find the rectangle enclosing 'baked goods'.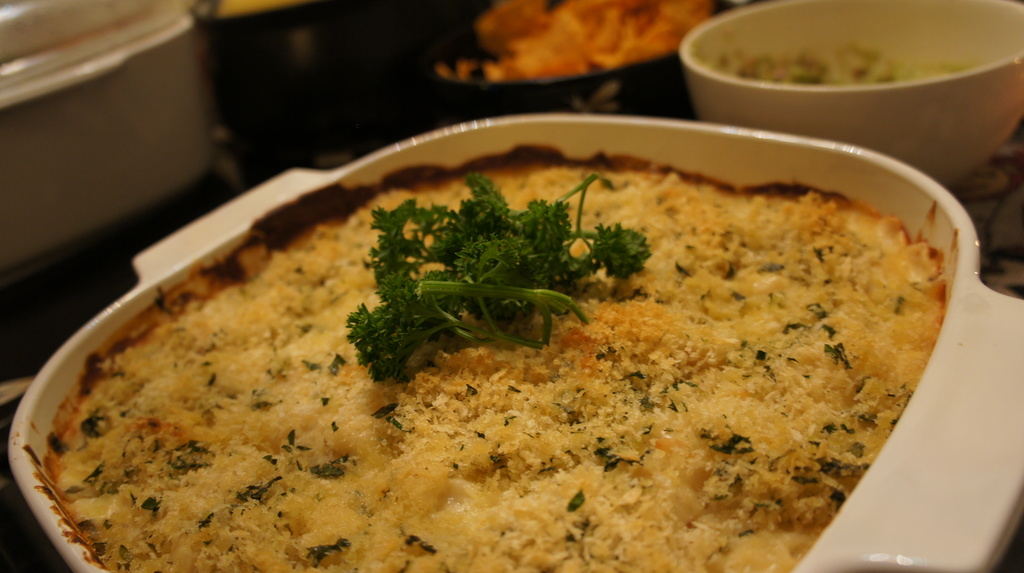
box=[75, 153, 918, 572].
